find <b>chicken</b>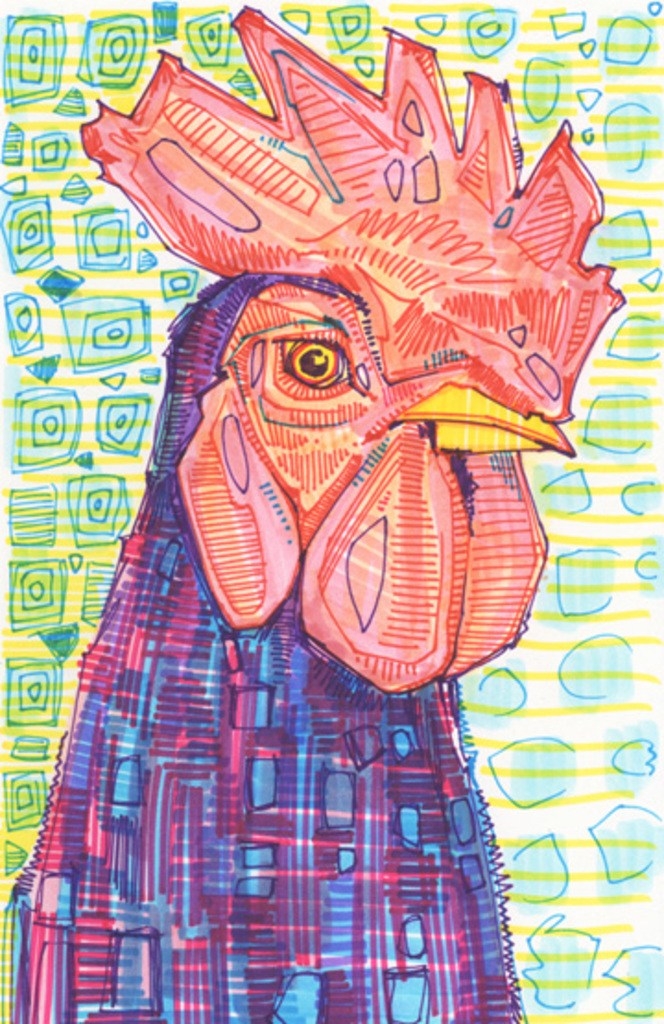
(x1=9, y1=0, x2=620, y2=1022)
